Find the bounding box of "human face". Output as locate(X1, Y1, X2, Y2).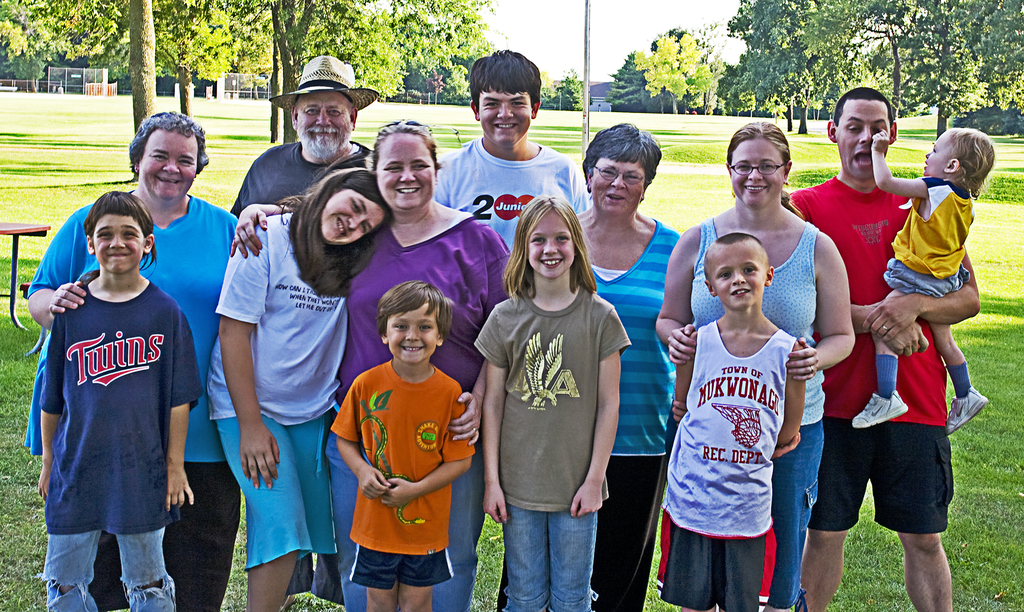
locate(732, 138, 787, 211).
